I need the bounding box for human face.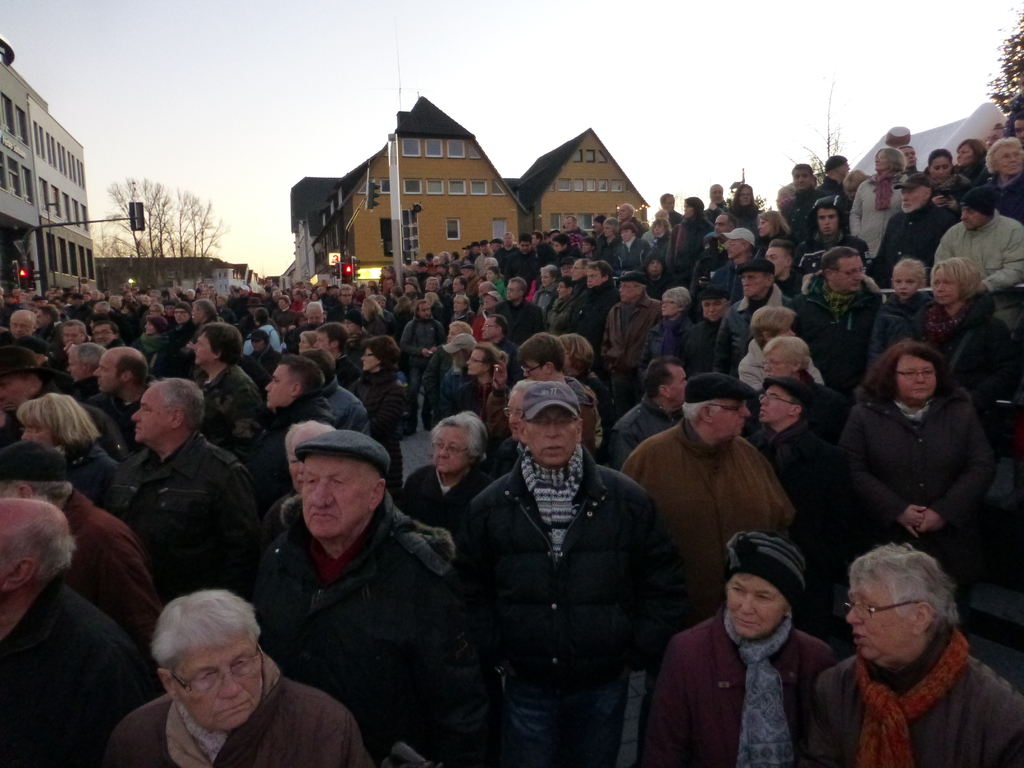
Here it is: 452,279,461,292.
